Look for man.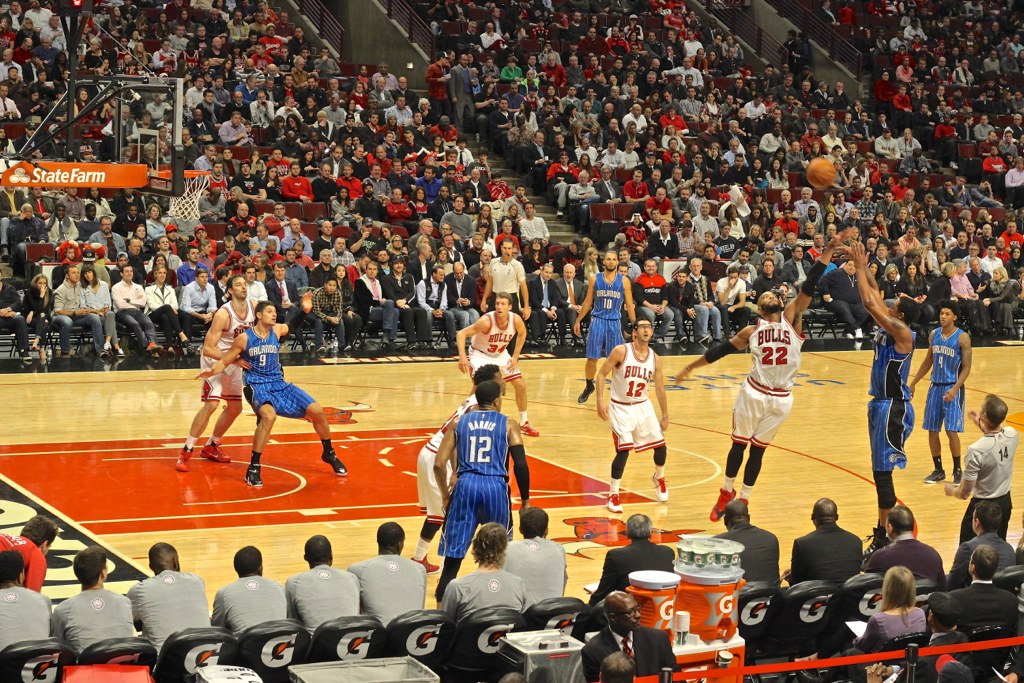
Found: <region>393, 130, 421, 161</region>.
